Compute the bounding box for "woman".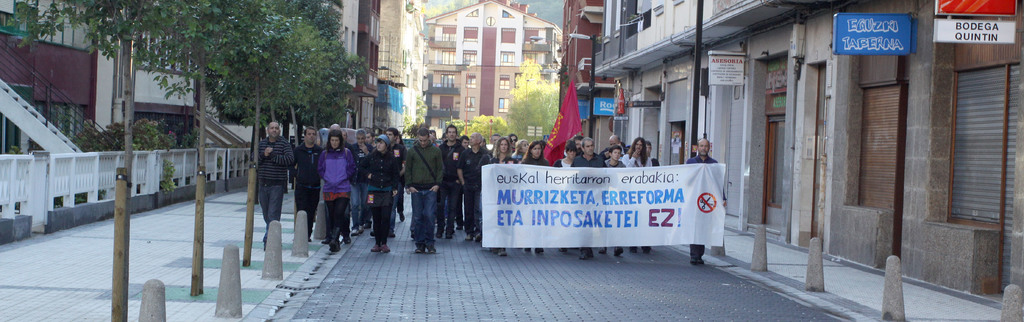
[left=554, top=144, right=579, bottom=248].
